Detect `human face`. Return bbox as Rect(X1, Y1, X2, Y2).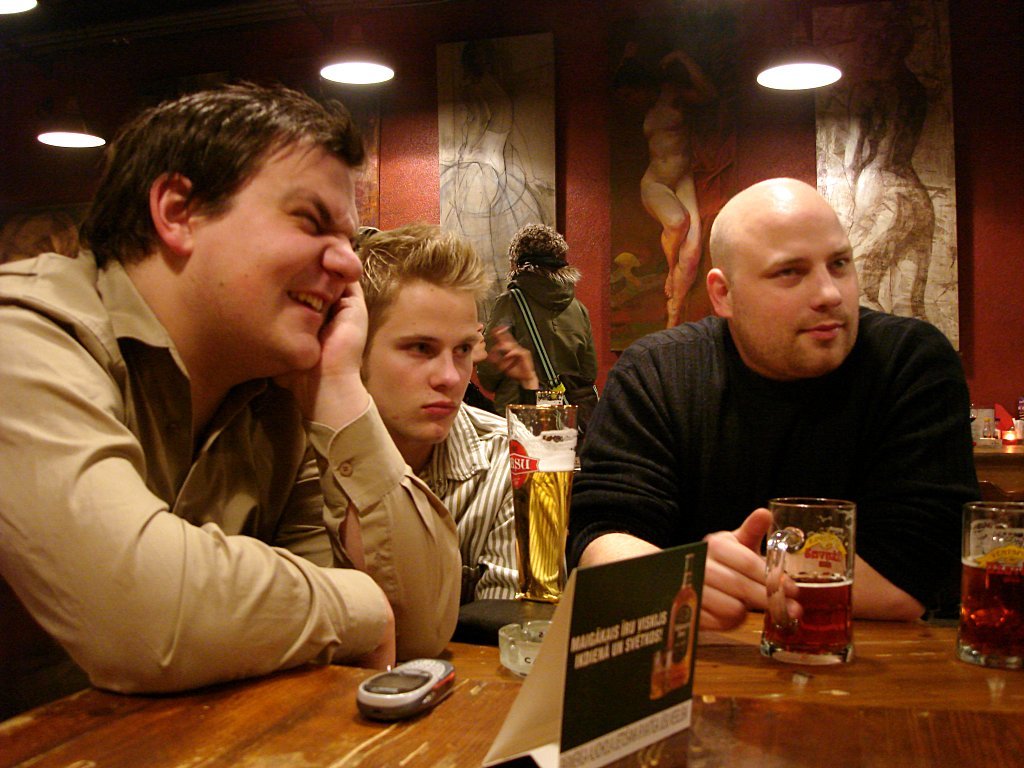
Rect(370, 290, 478, 445).
